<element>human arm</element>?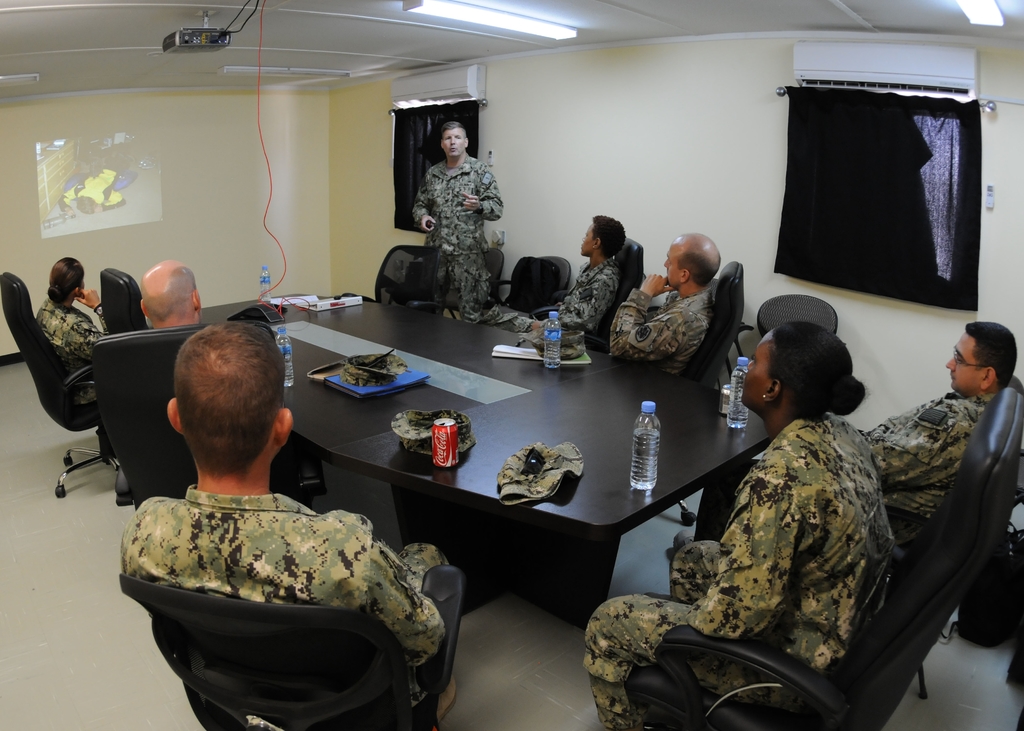
<region>367, 521, 446, 664</region>
